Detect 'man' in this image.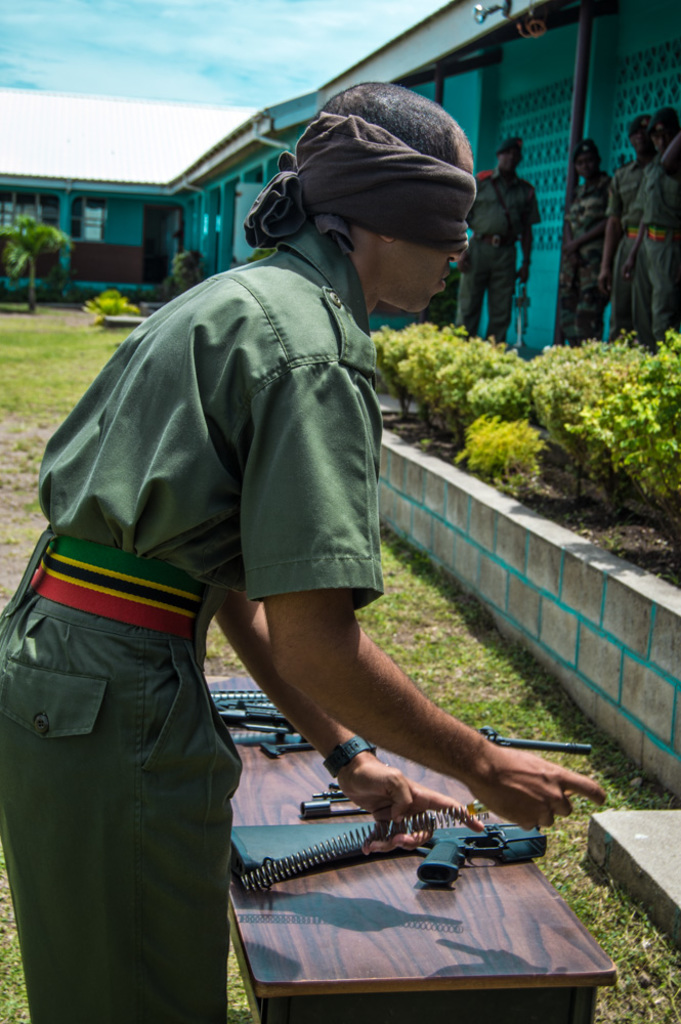
Detection: 621:106:680:344.
